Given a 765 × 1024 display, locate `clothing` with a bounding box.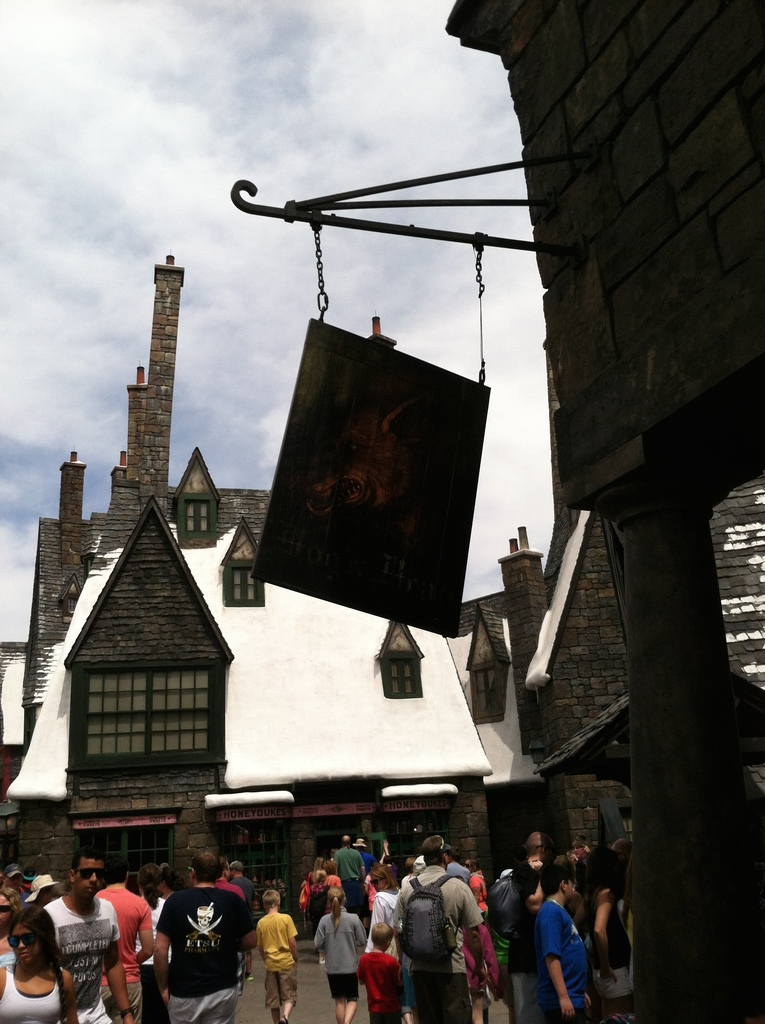
Located: (329, 848, 358, 892).
